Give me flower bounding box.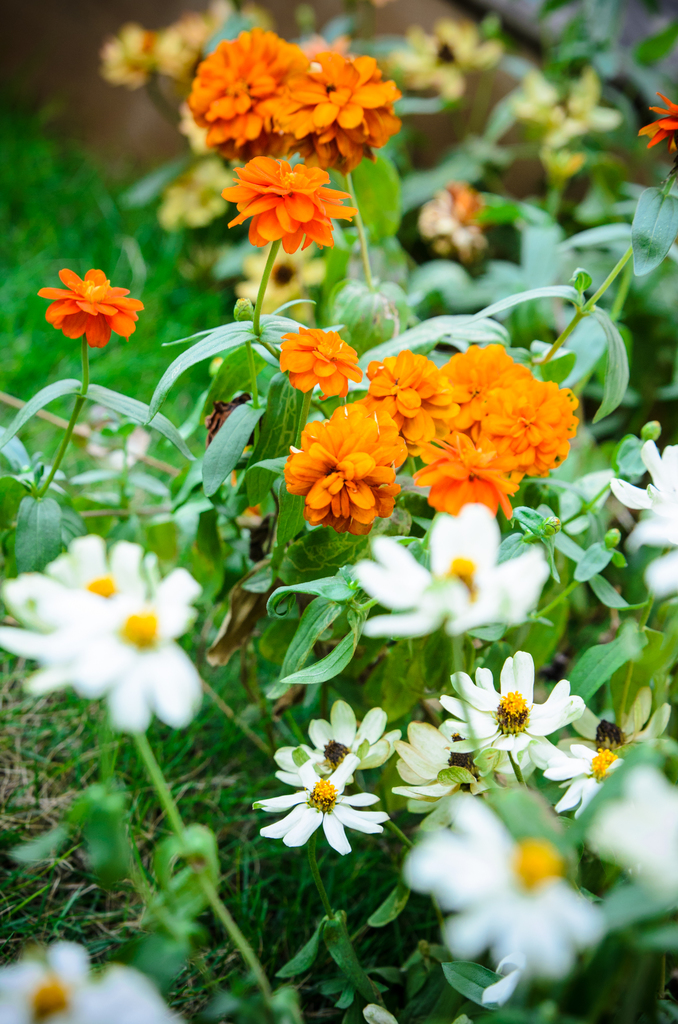
bbox=[272, 41, 405, 170].
